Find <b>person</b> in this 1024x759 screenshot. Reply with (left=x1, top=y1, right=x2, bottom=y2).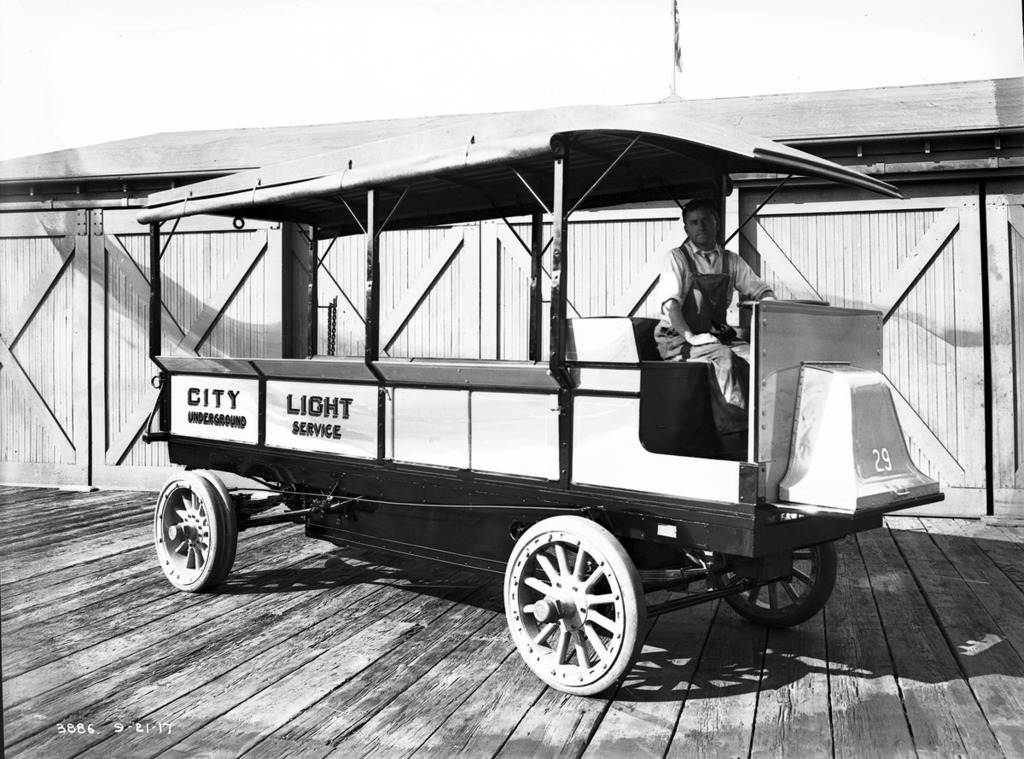
(left=671, top=196, right=770, bottom=415).
